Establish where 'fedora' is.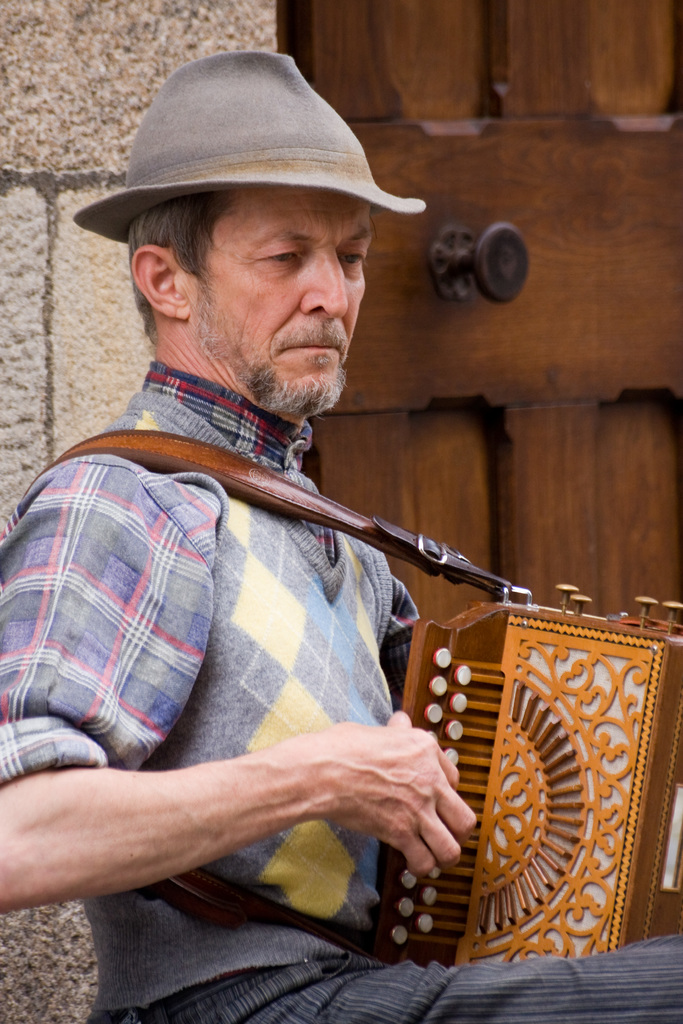
Established at {"x1": 76, "y1": 55, "x2": 429, "y2": 245}.
